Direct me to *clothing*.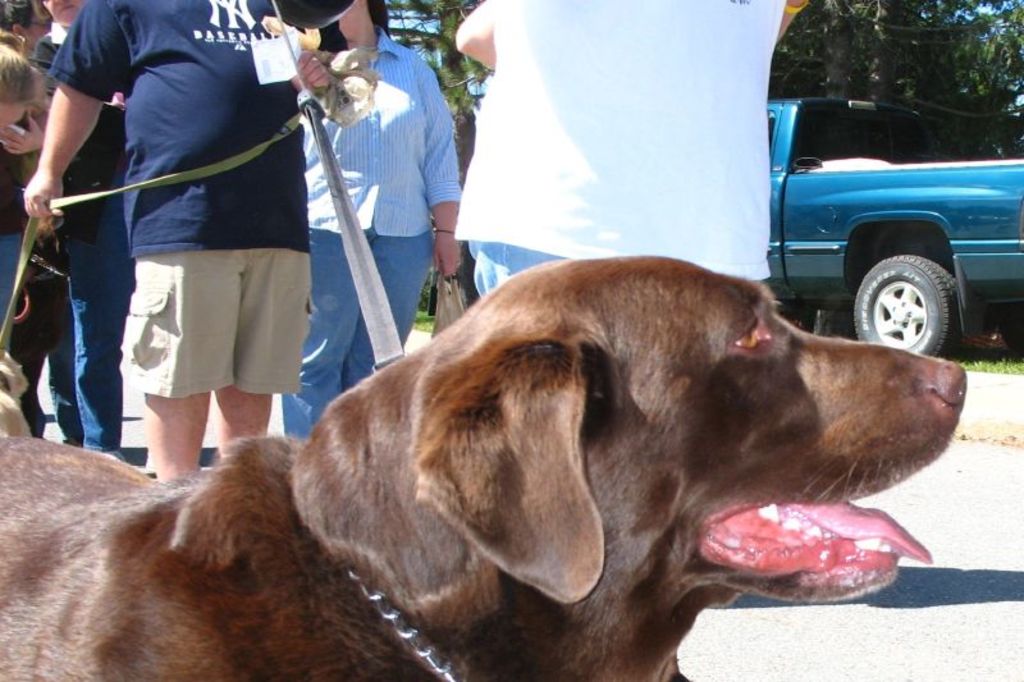
Direction: {"left": 276, "top": 33, "right": 476, "bottom": 445}.
